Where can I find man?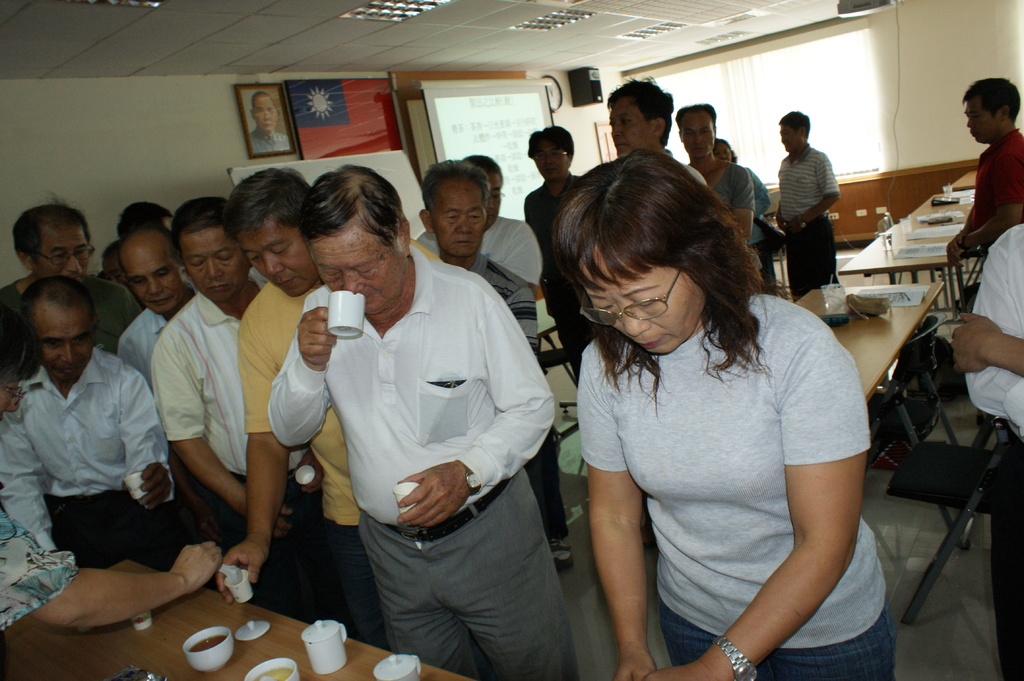
You can find it at bbox(941, 74, 1023, 269).
